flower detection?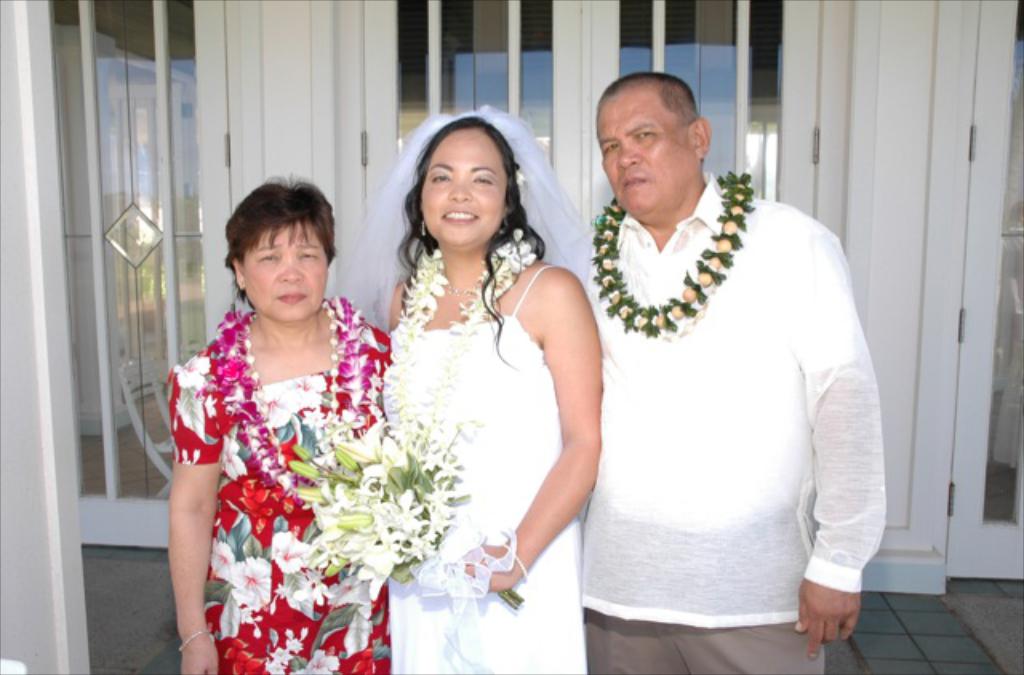
crop(326, 441, 379, 469)
